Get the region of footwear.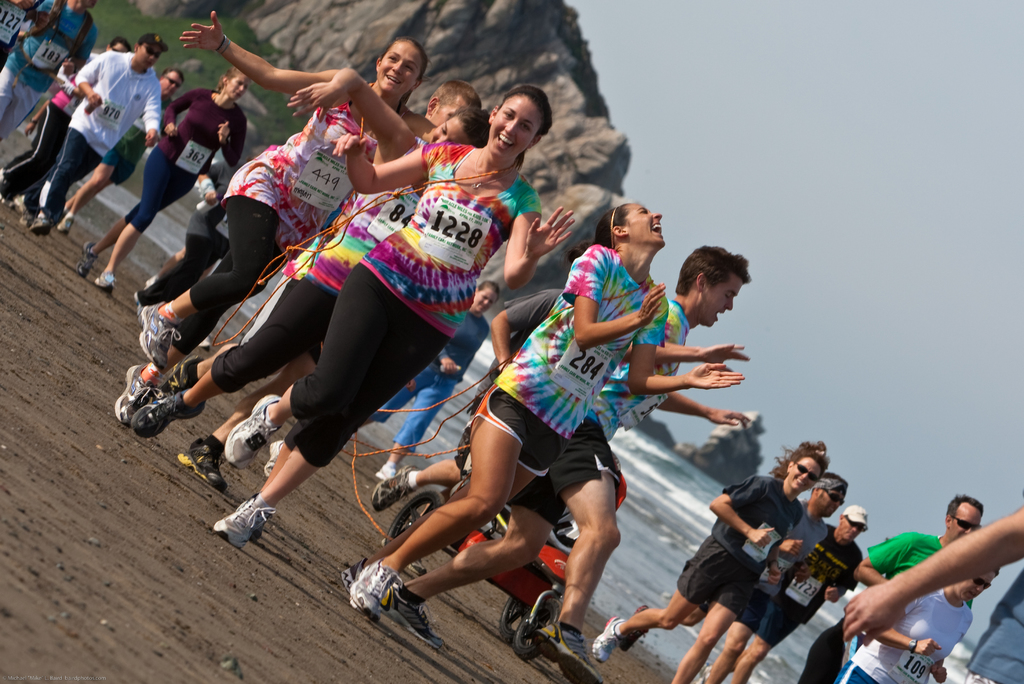
12:195:28:211.
